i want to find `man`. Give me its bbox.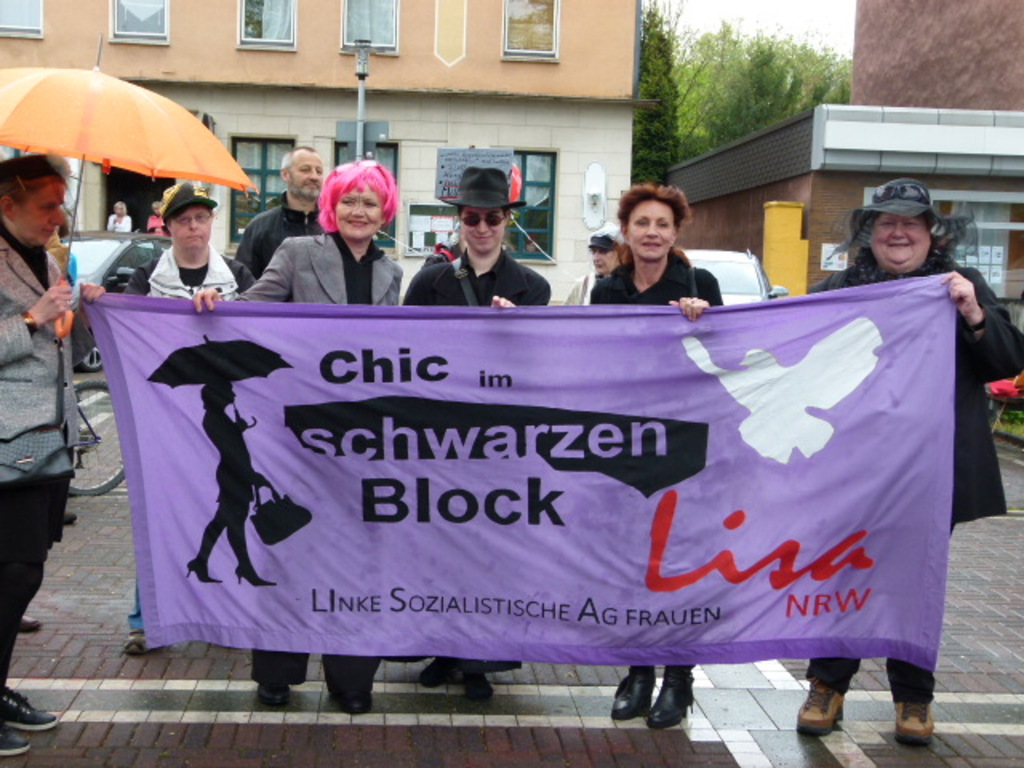
(0, 152, 107, 755).
